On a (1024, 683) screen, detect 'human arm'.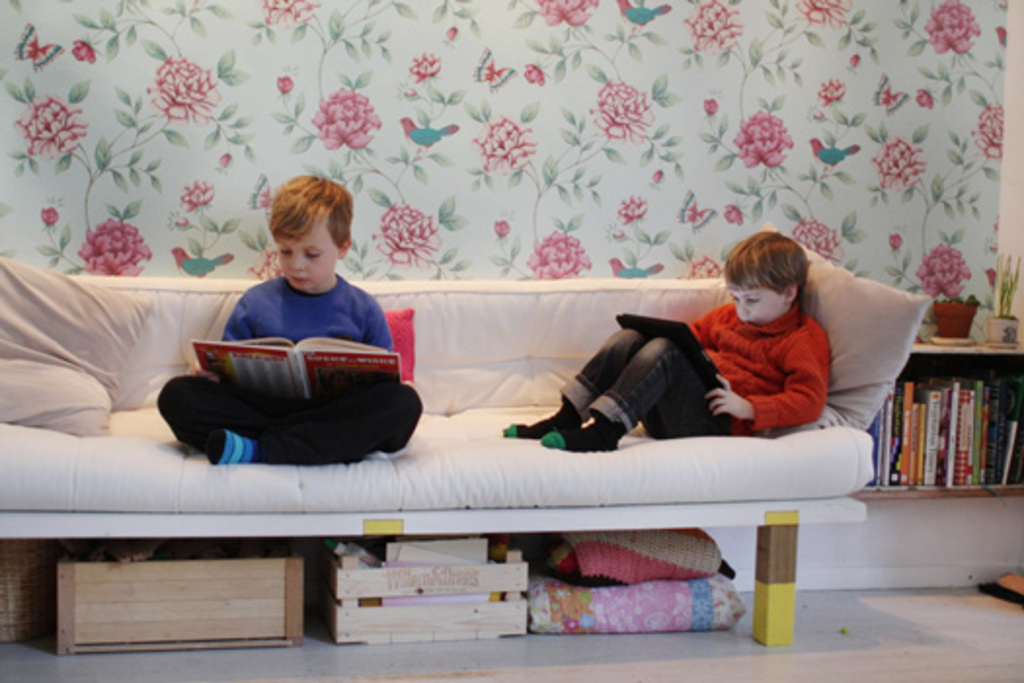
select_region(702, 334, 831, 431).
